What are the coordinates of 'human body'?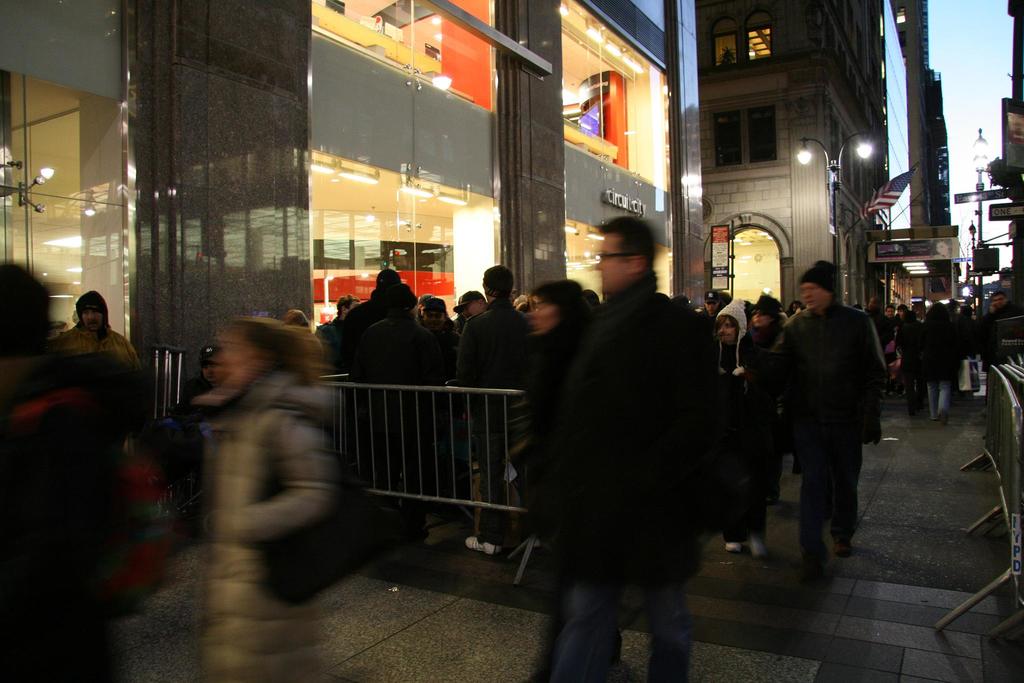
(550,288,717,682).
